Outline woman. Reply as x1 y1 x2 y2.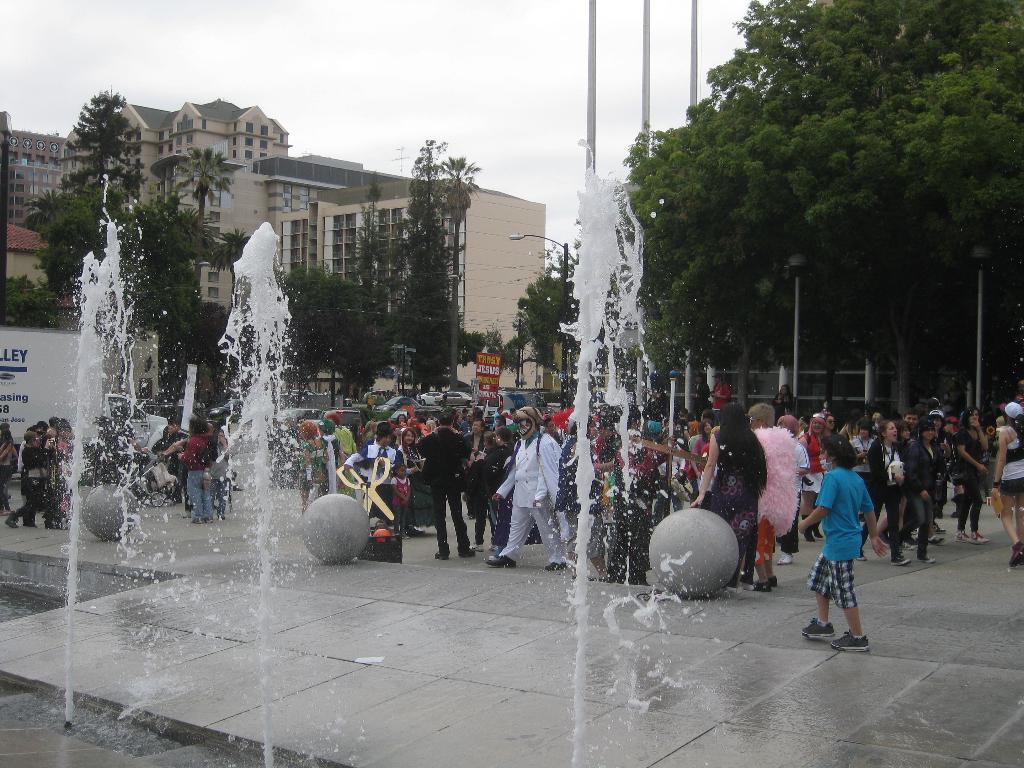
688 404 767 593.
